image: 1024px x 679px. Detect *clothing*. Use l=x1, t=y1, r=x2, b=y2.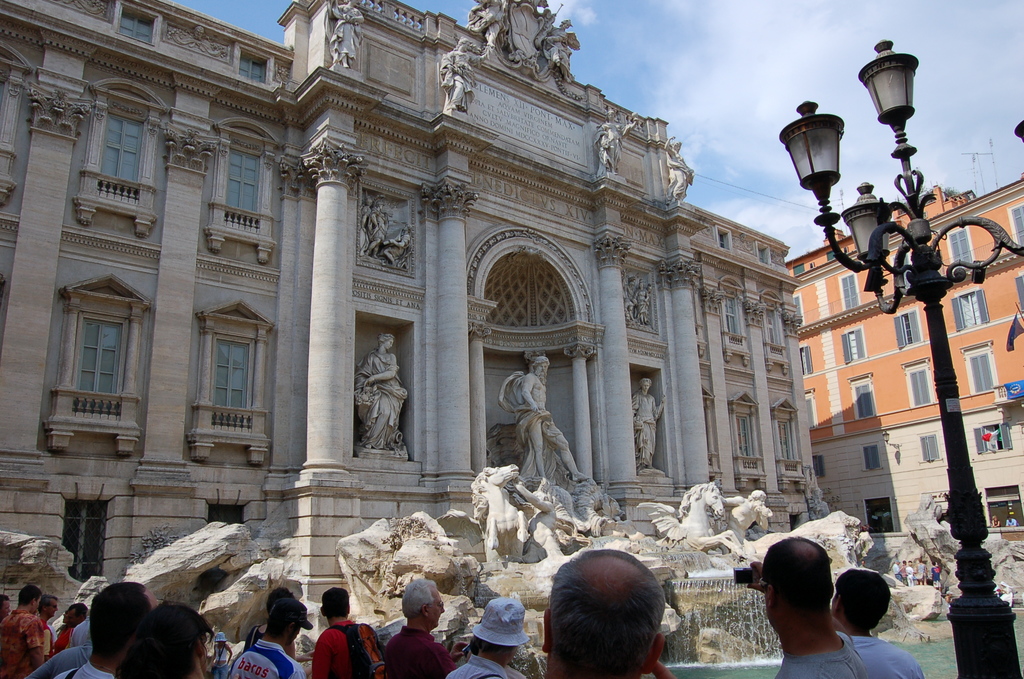
l=35, t=618, r=53, b=664.
